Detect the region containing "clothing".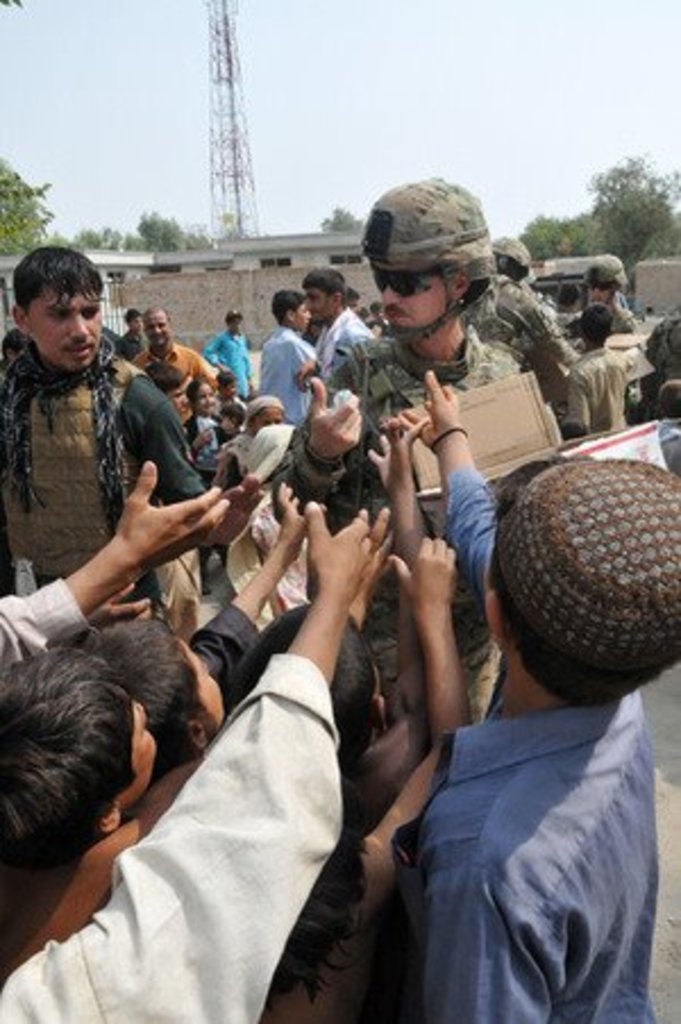
detection(463, 263, 581, 406).
